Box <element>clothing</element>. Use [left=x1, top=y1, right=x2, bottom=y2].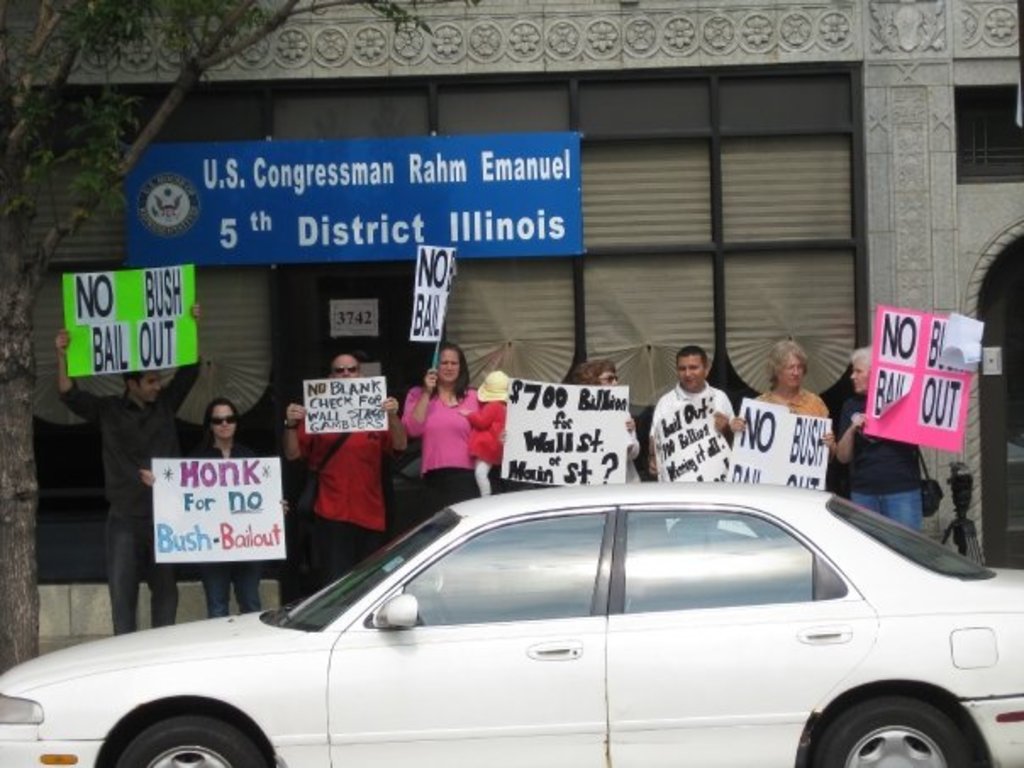
[left=829, top=400, right=927, bottom=531].
